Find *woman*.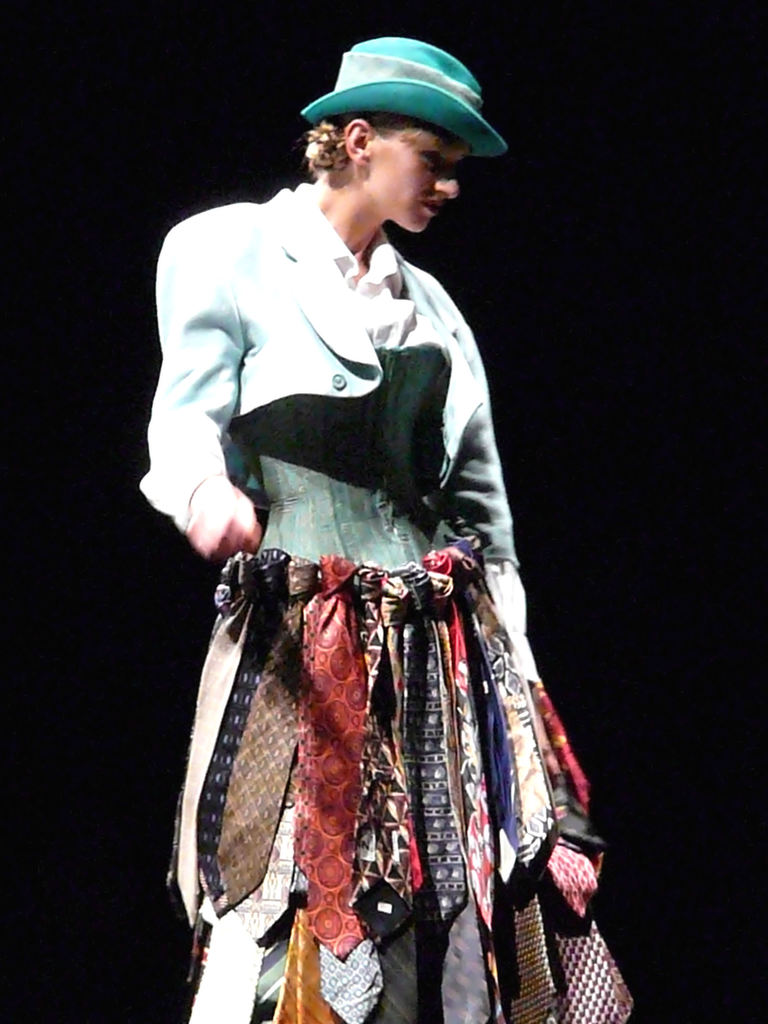
(138,34,635,1023).
